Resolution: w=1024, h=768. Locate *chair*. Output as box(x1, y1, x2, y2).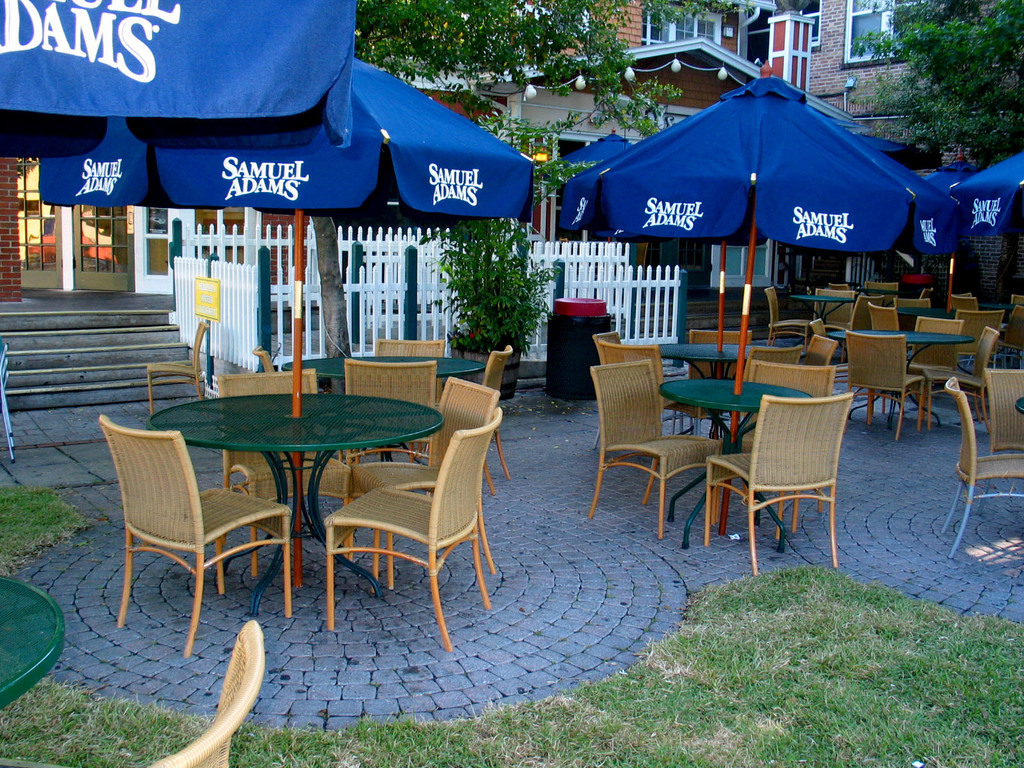
box(906, 315, 964, 407).
